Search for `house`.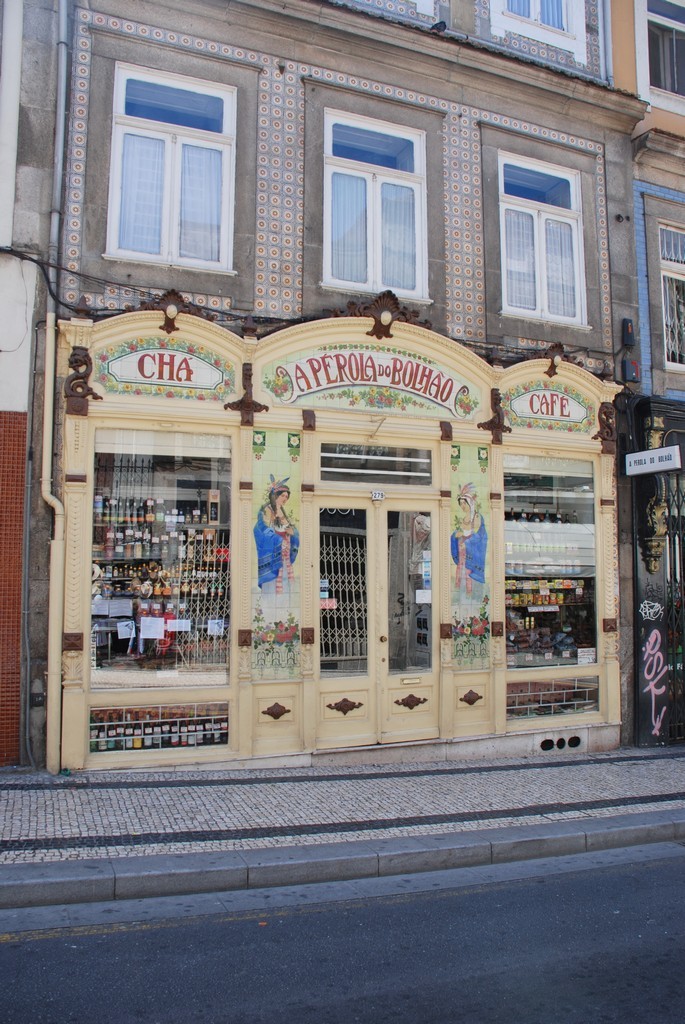
Found at [x1=0, y1=0, x2=31, y2=765].
